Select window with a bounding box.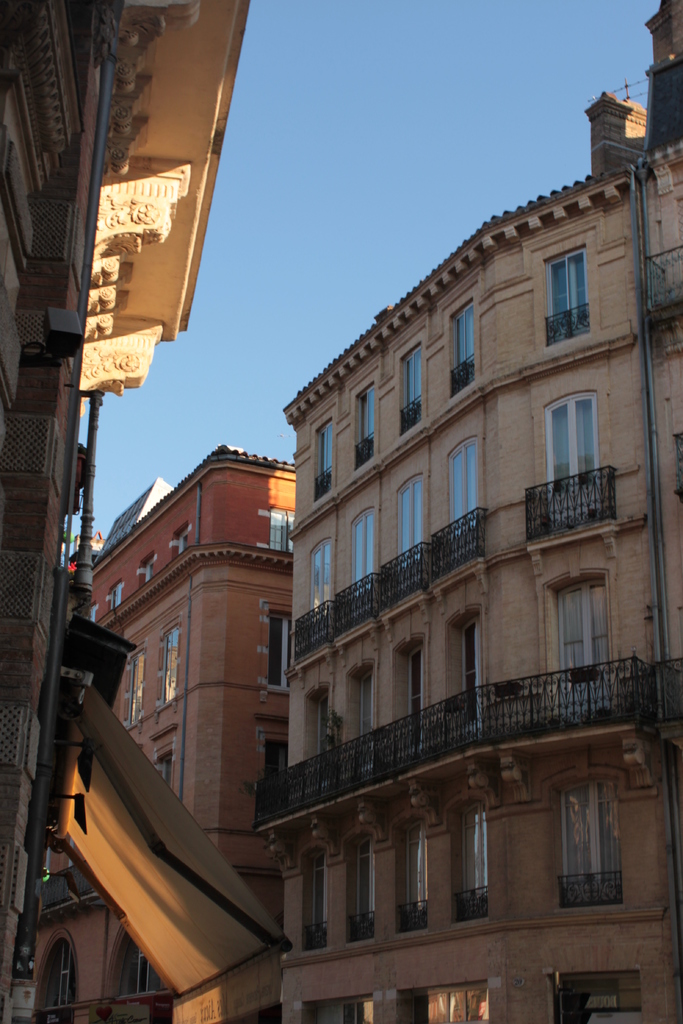
bbox=(42, 940, 77, 1003).
